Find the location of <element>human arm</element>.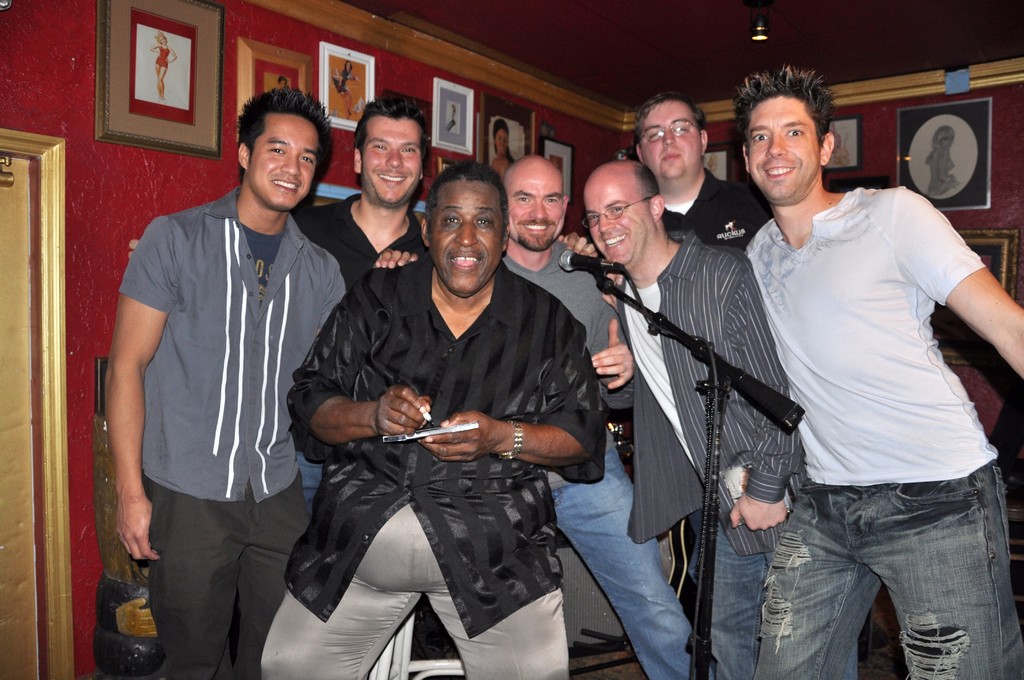
Location: region(276, 263, 431, 444).
